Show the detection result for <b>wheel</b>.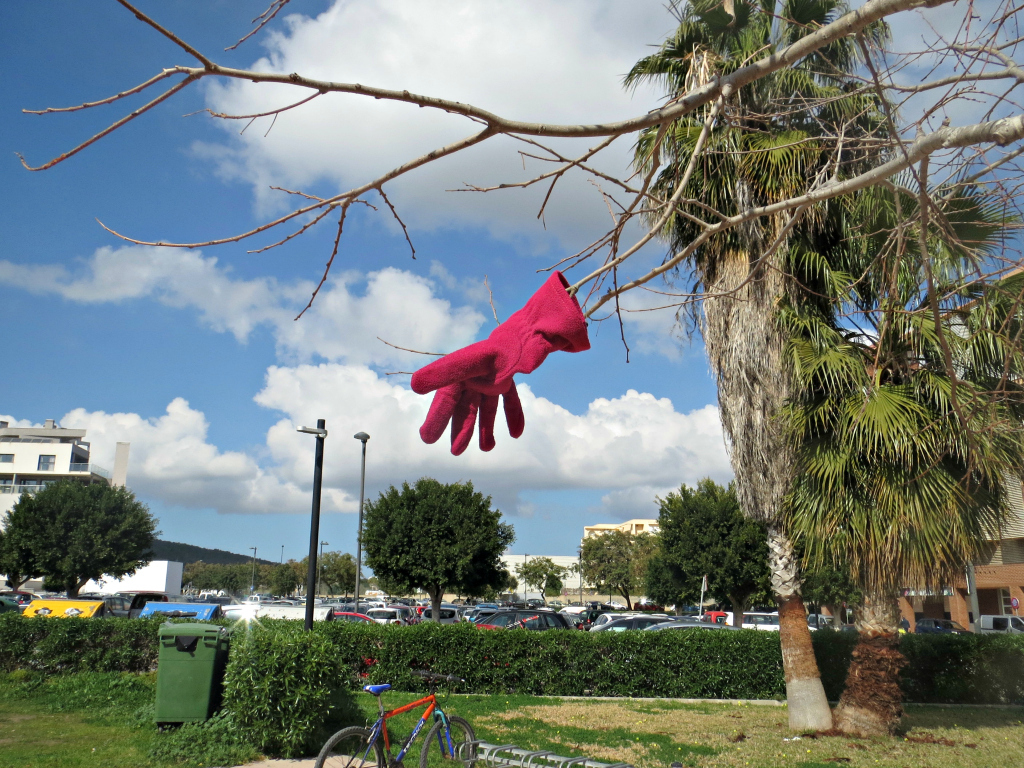
box(422, 714, 482, 767).
